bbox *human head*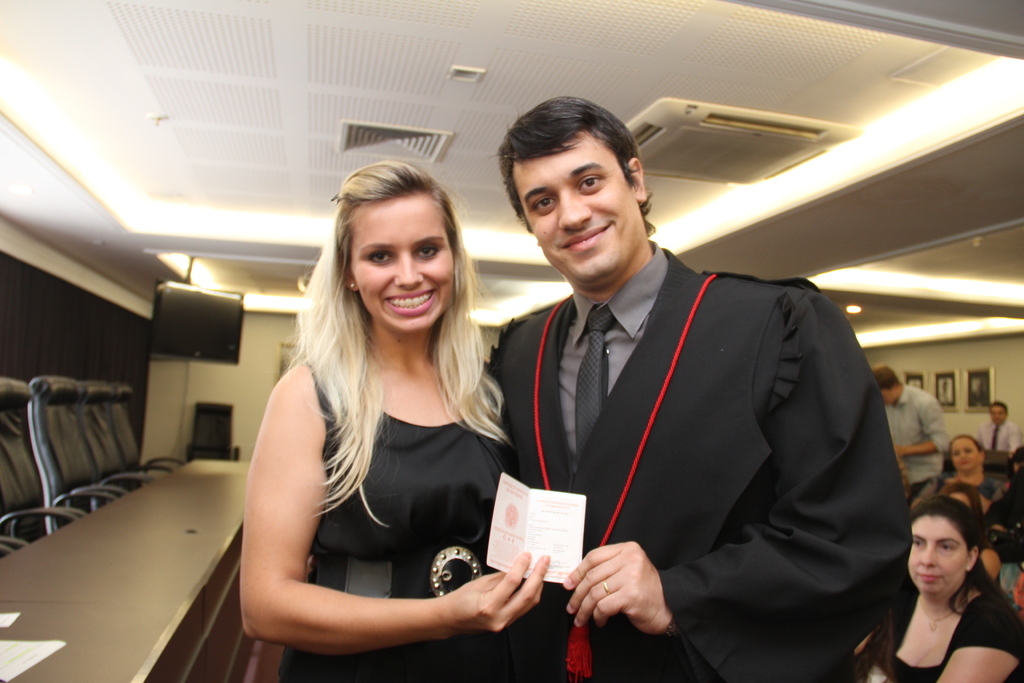
[x1=902, y1=497, x2=988, y2=600]
